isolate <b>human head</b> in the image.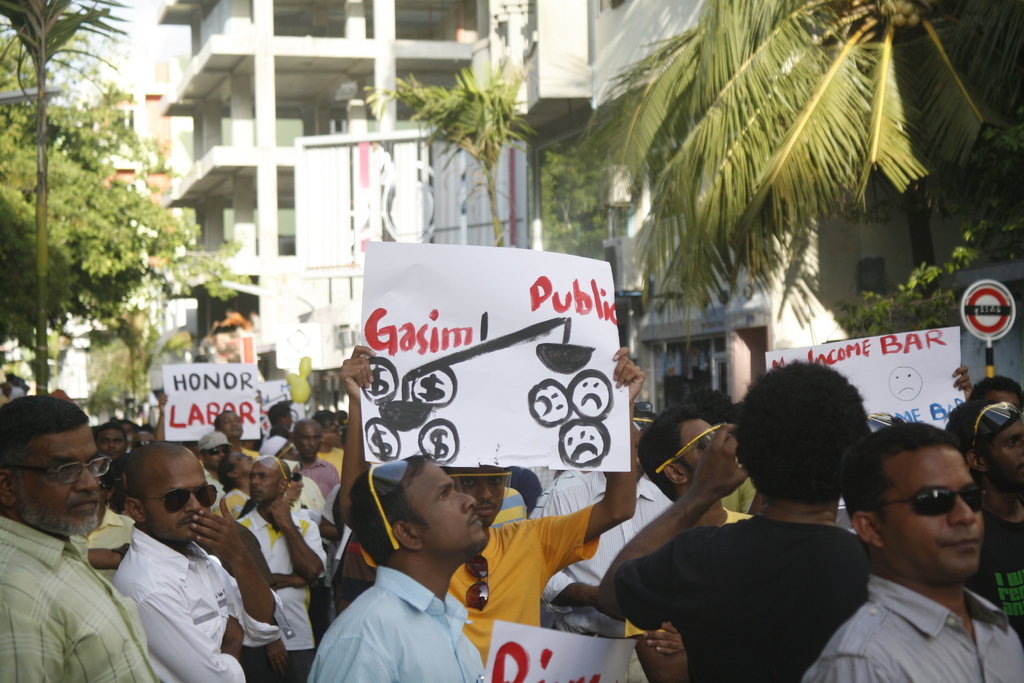
Isolated region: Rect(842, 418, 988, 579).
